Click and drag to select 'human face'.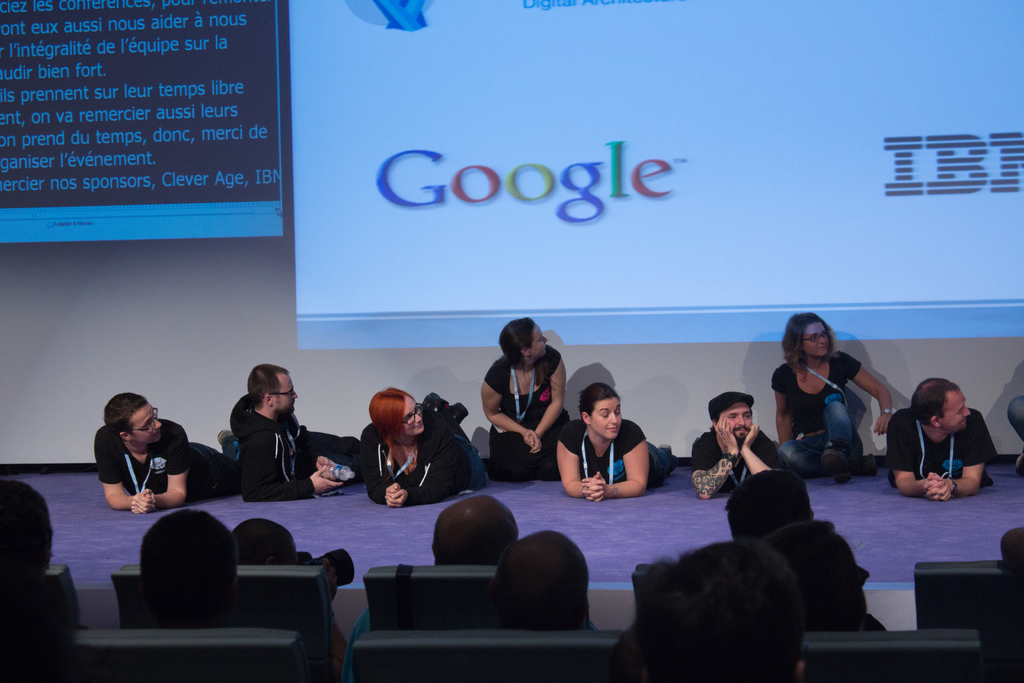
Selection: bbox(527, 328, 545, 357).
